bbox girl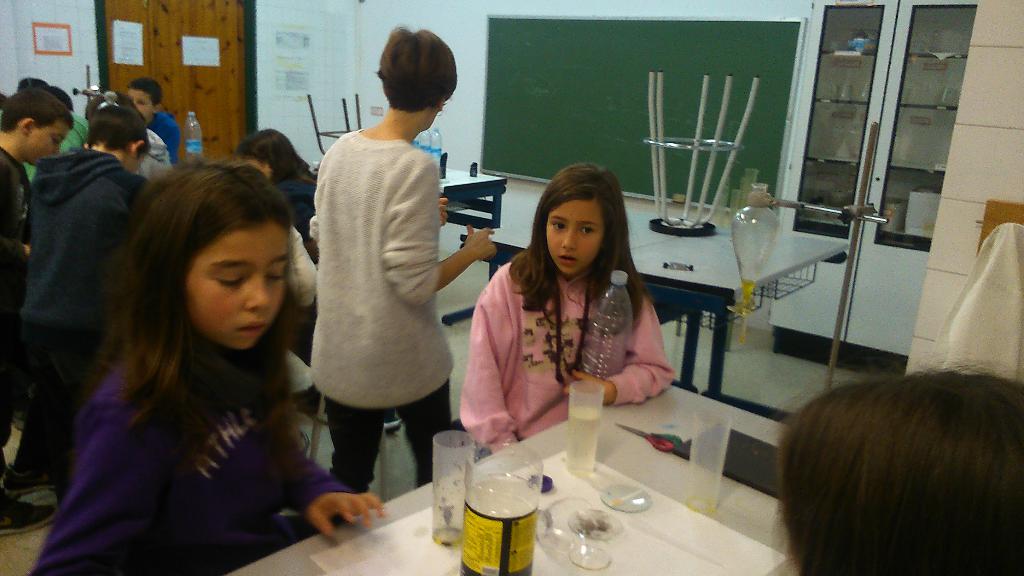
(x1=452, y1=158, x2=679, y2=463)
